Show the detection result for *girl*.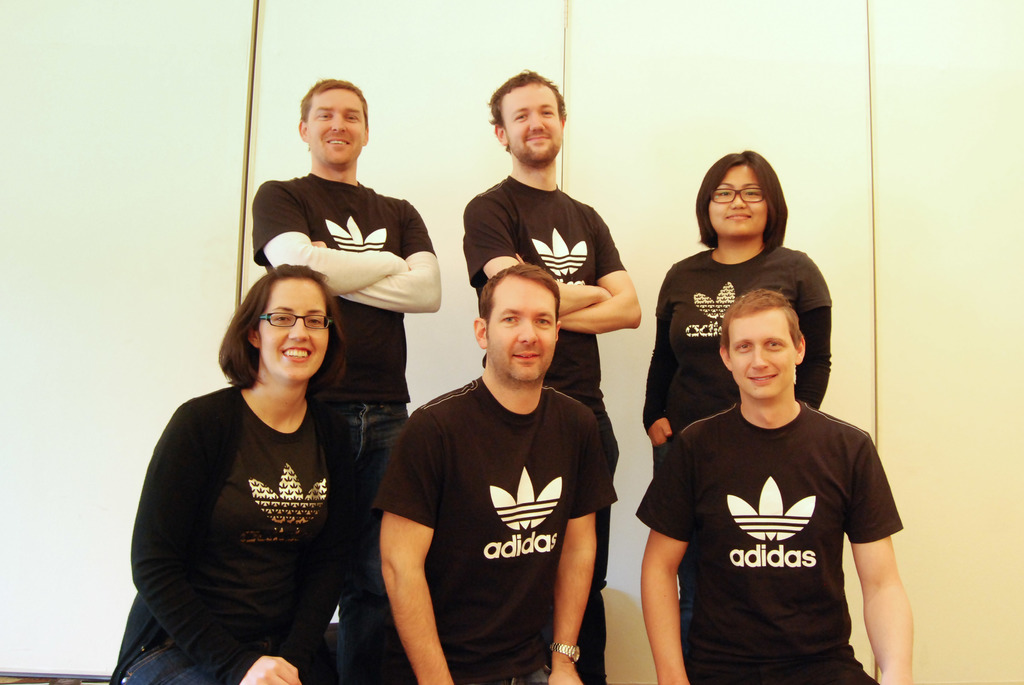
[left=639, top=150, right=838, bottom=483].
